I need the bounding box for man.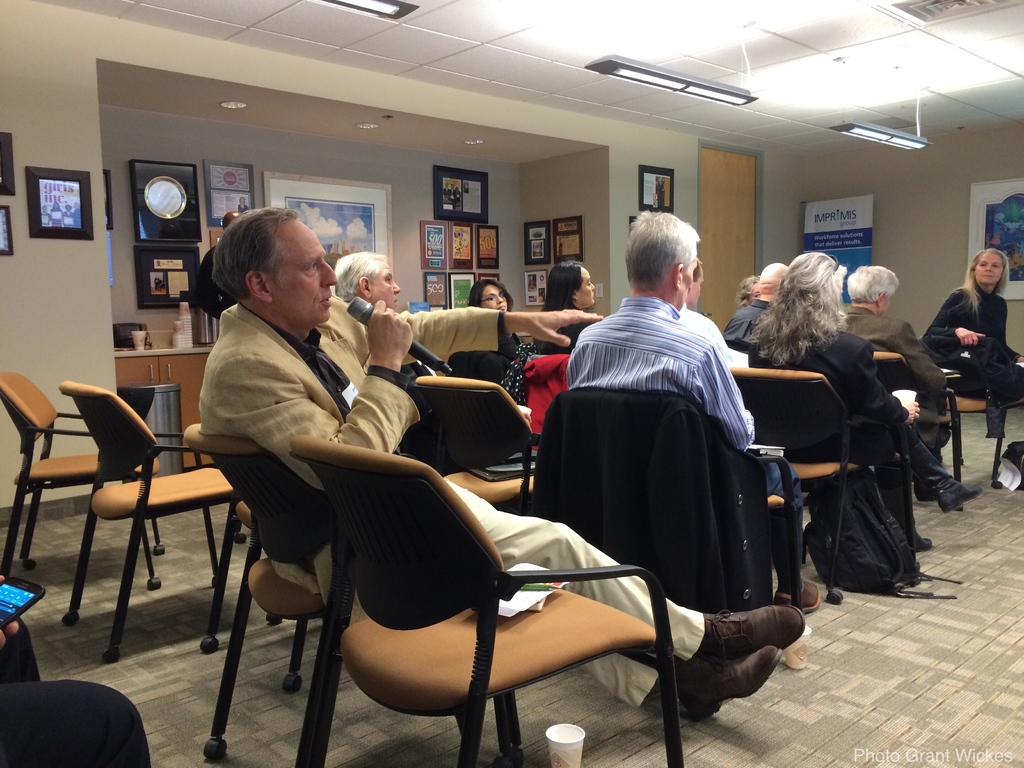
Here it is: 196, 211, 801, 721.
